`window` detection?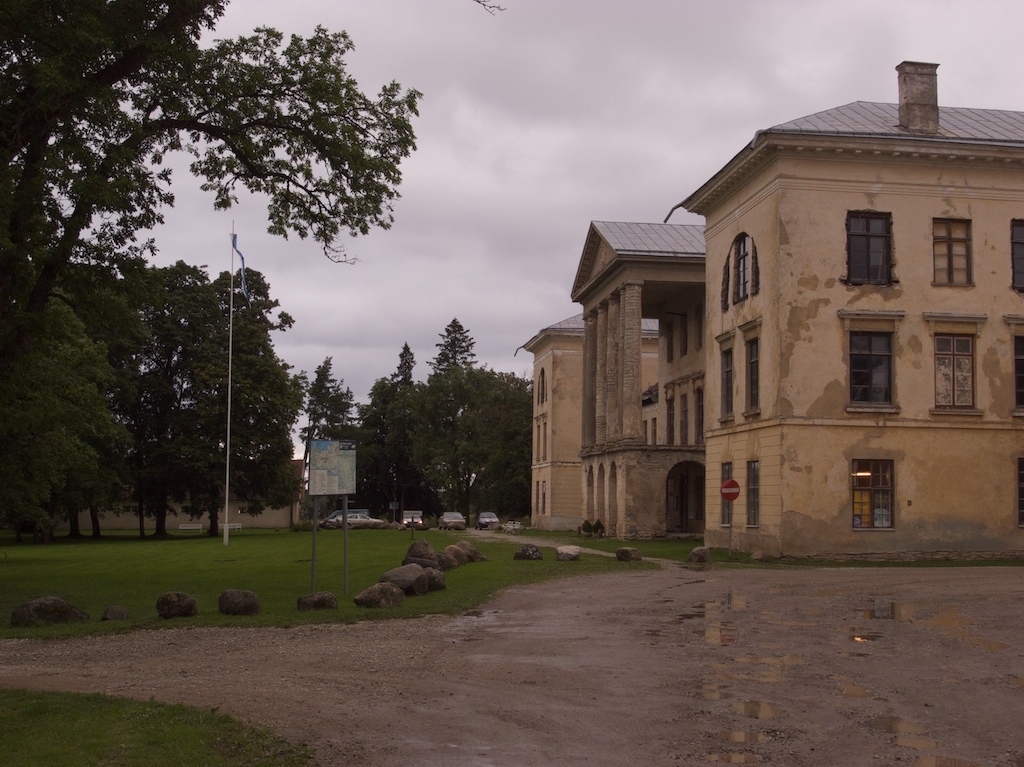
541:477:548:516
